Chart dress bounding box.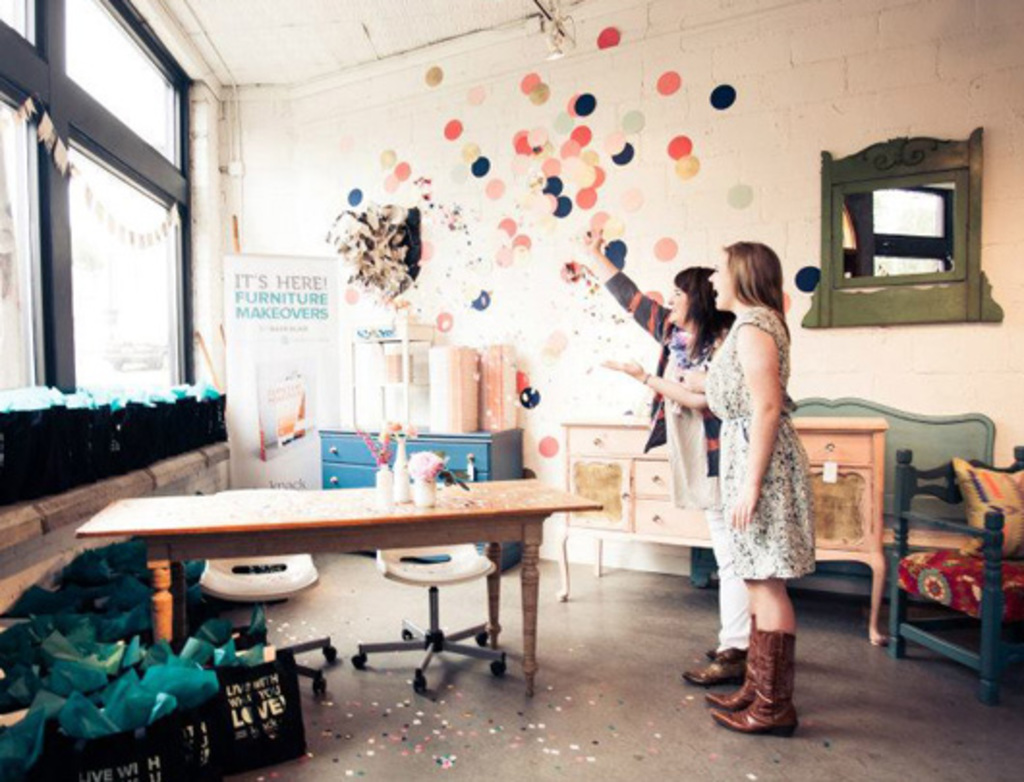
Charted: <box>701,309,817,575</box>.
